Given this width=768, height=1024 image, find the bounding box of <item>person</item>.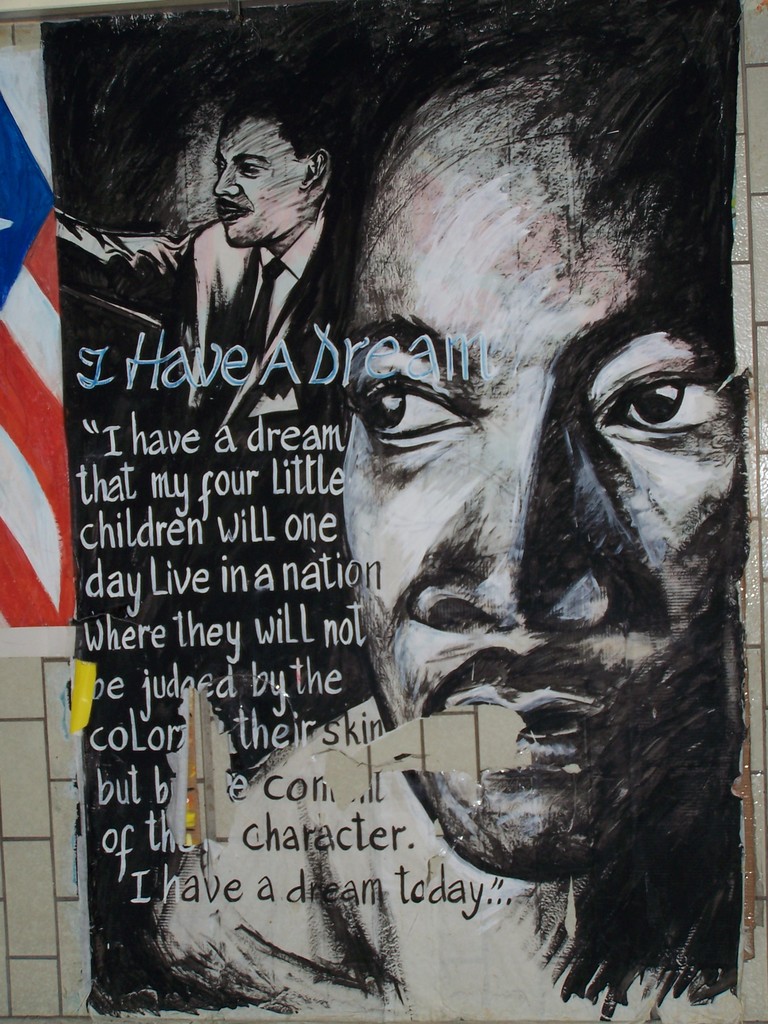
left=150, top=0, right=743, bottom=1023.
